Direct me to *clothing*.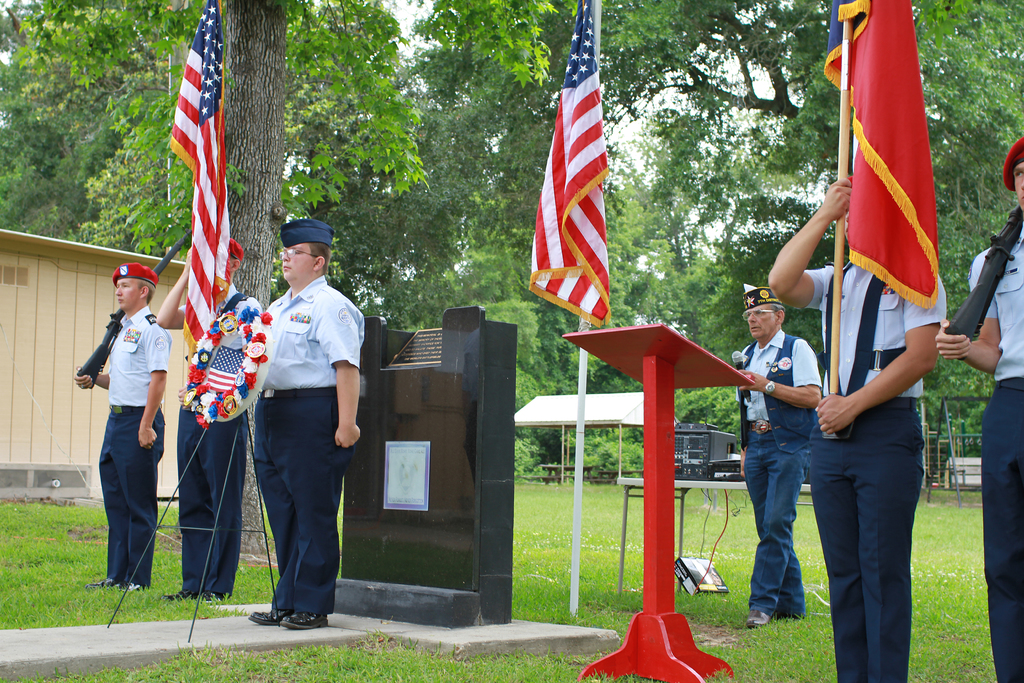
Direction: detection(229, 222, 353, 626).
